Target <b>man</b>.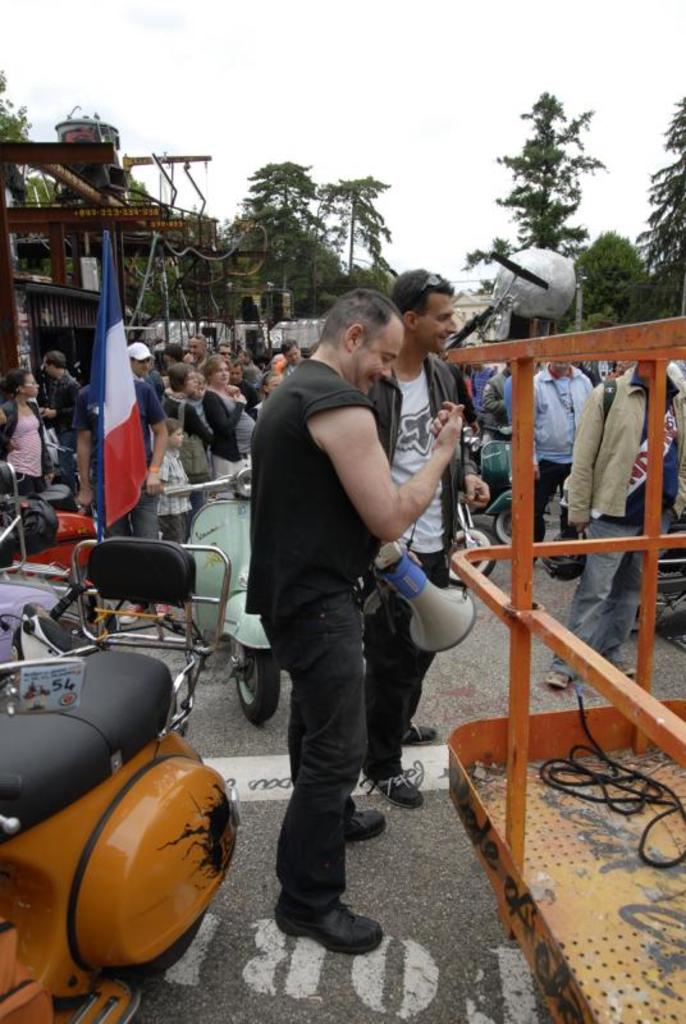
Target region: bbox=[38, 356, 82, 449].
